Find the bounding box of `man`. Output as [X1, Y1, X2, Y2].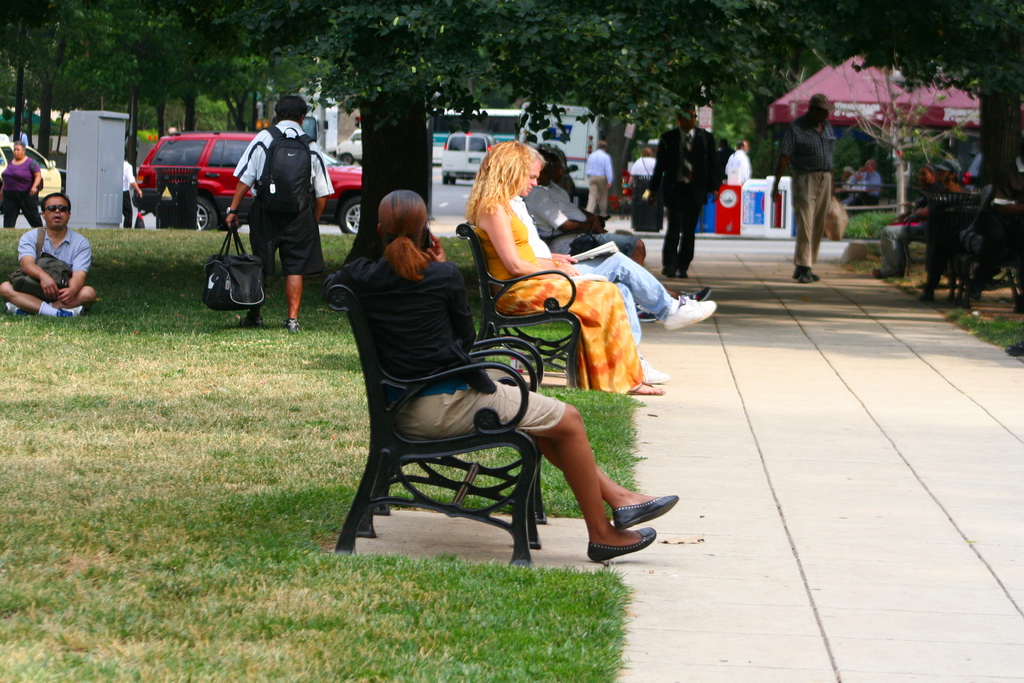
[164, 127, 188, 160].
